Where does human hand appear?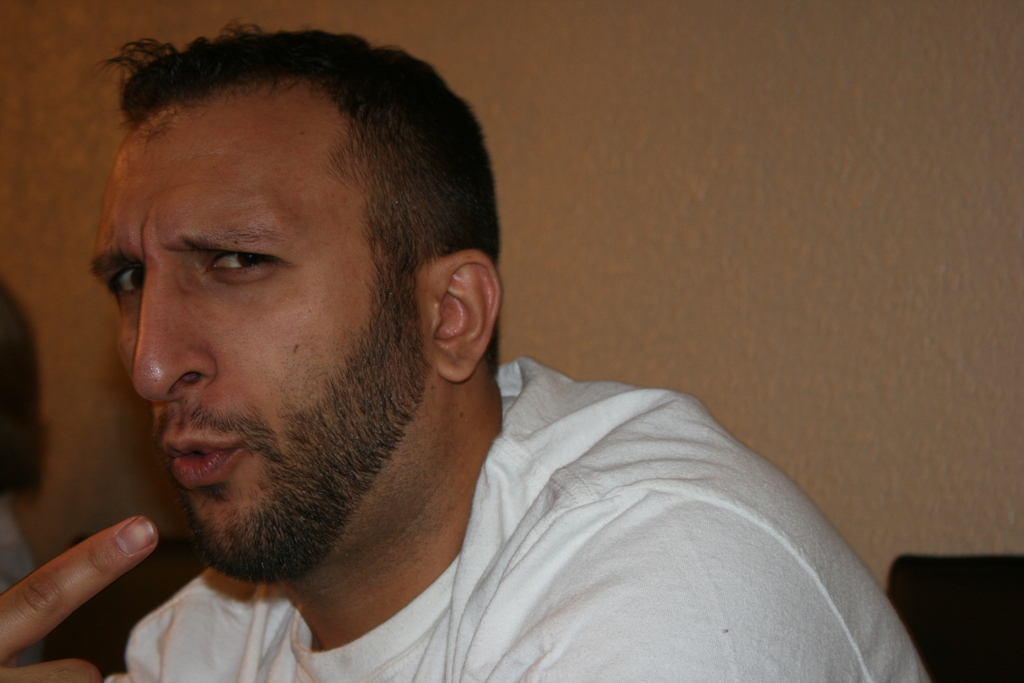
Appears at [left=0, top=516, right=159, bottom=682].
